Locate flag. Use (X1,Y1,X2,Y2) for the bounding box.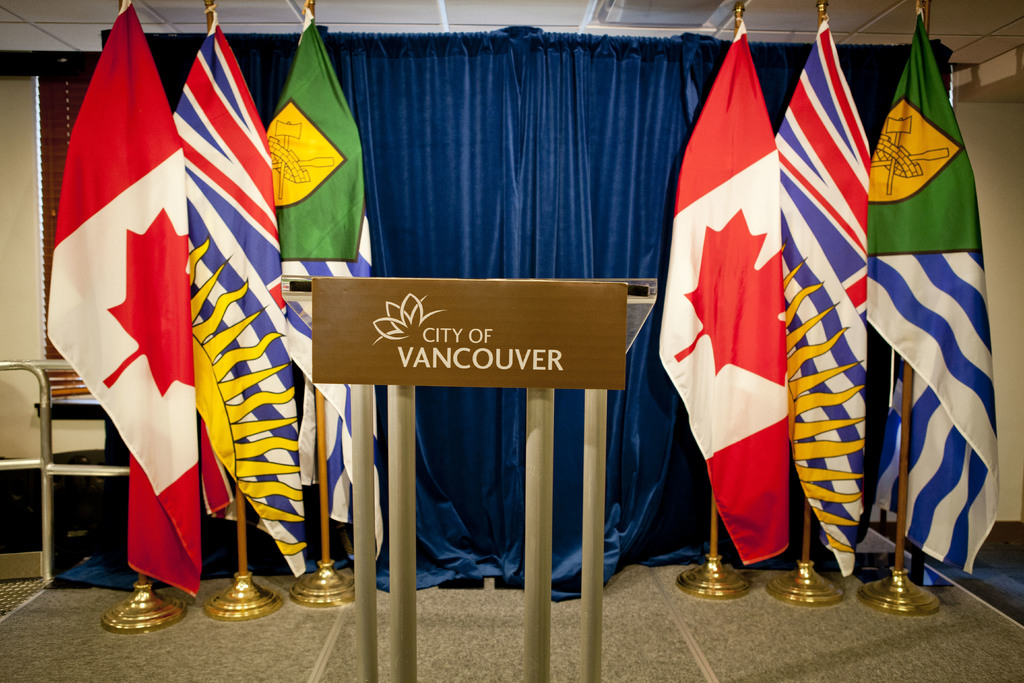
(777,16,867,580).
